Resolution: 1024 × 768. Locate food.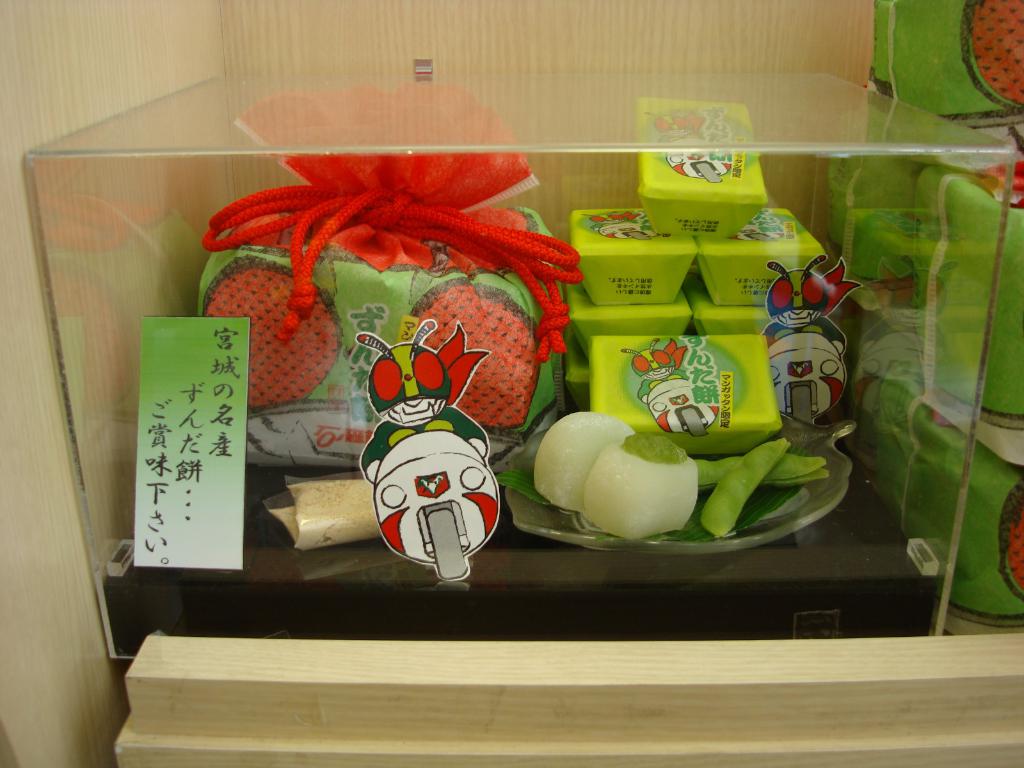
l=532, t=408, r=826, b=537.
